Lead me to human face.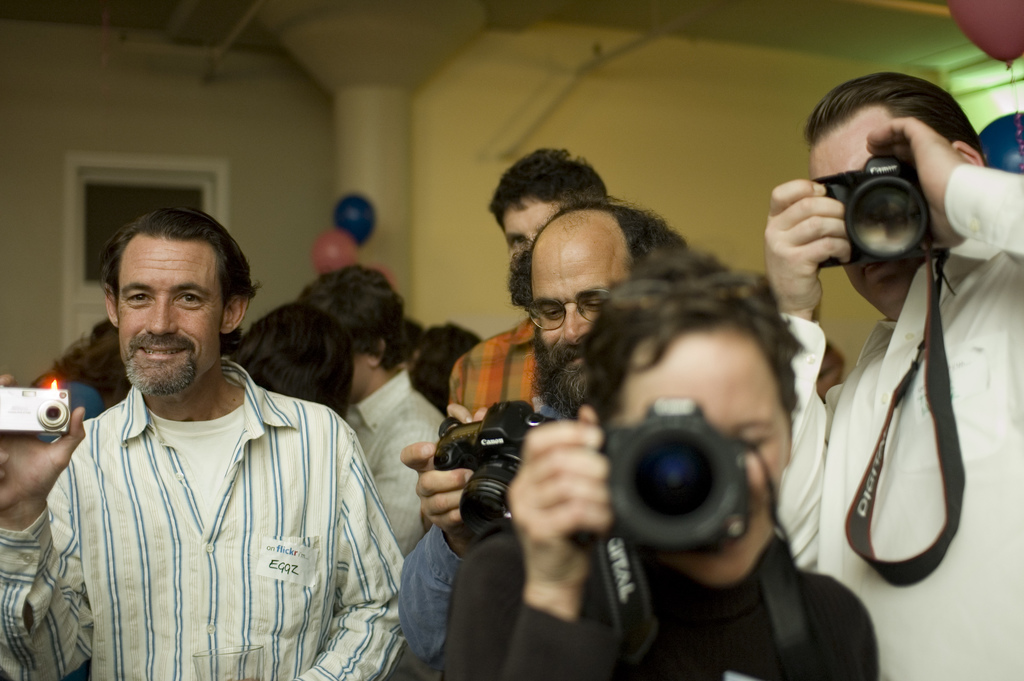
Lead to crop(117, 237, 223, 400).
